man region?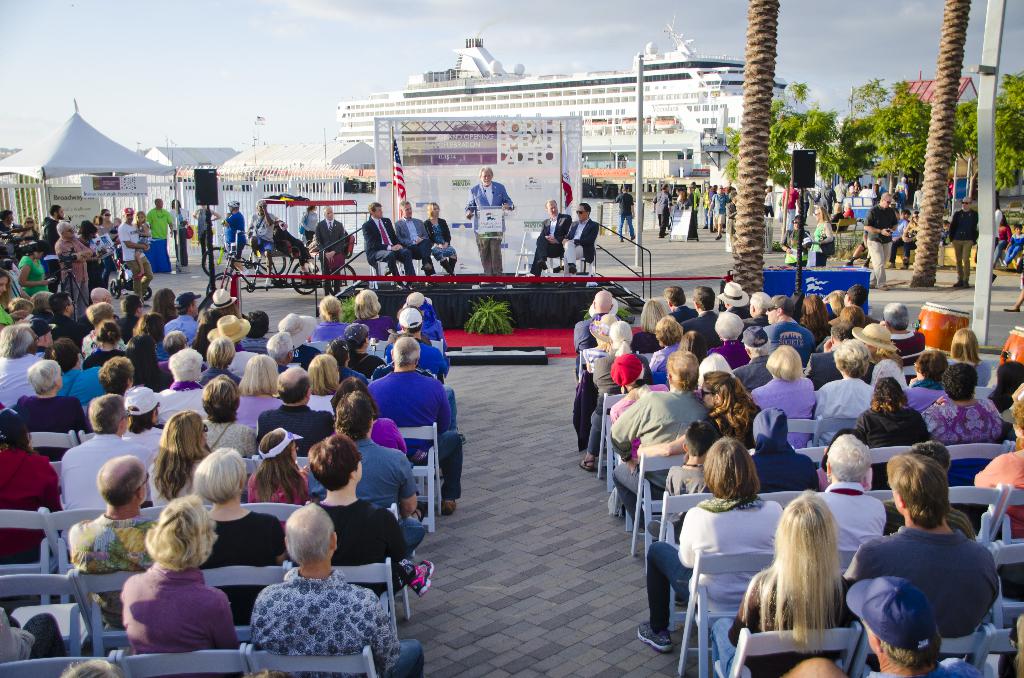
845/223/874/270
